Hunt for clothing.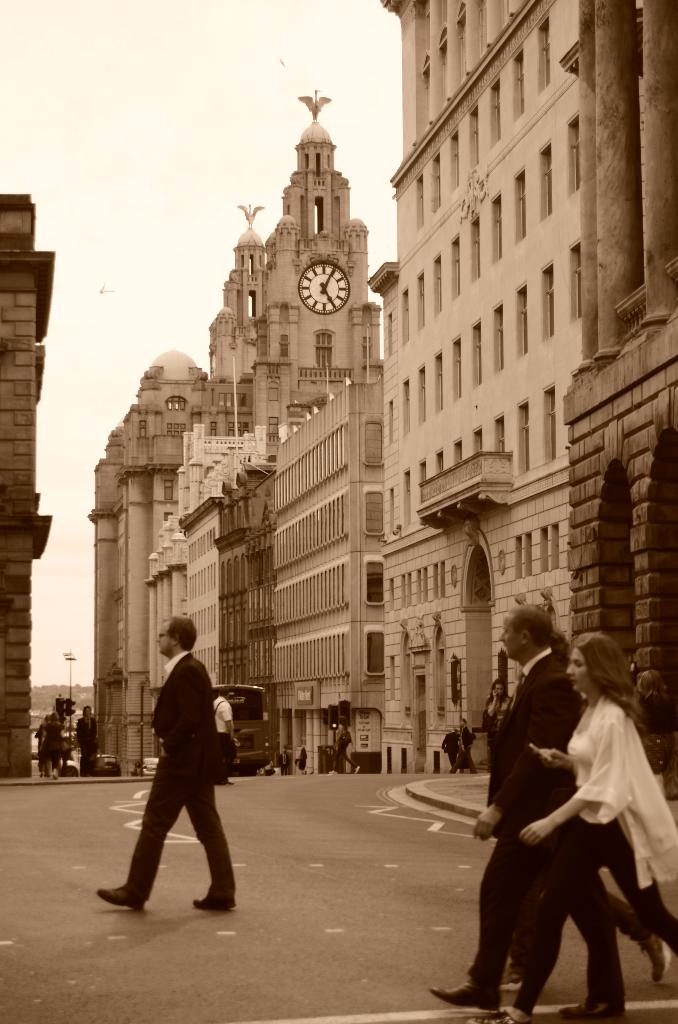
Hunted down at [x1=112, y1=648, x2=245, y2=918].
